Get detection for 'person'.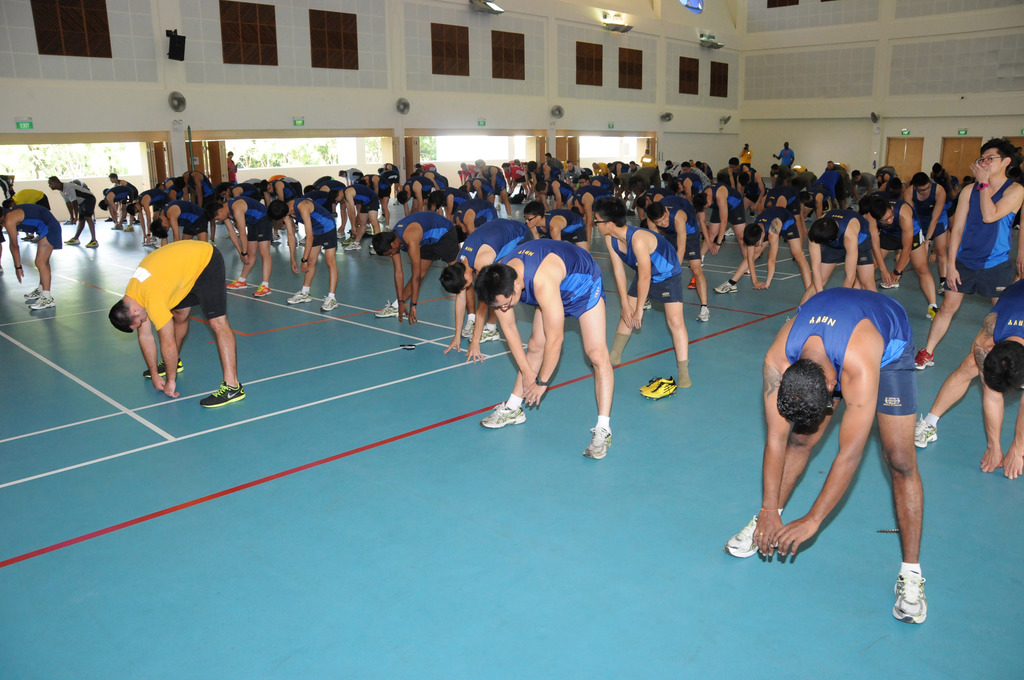
Detection: {"left": 764, "top": 270, "right": 941, "bottom": 600}.
